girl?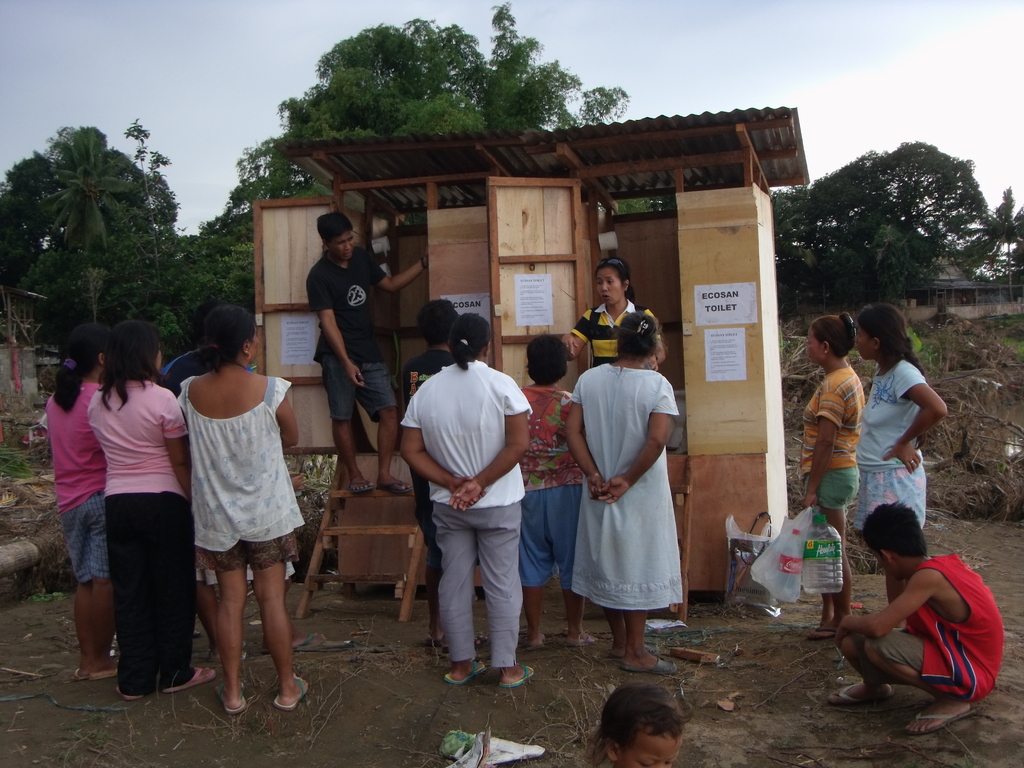
pyautogui.locateOnScreen(40, 316, 107, 675)
